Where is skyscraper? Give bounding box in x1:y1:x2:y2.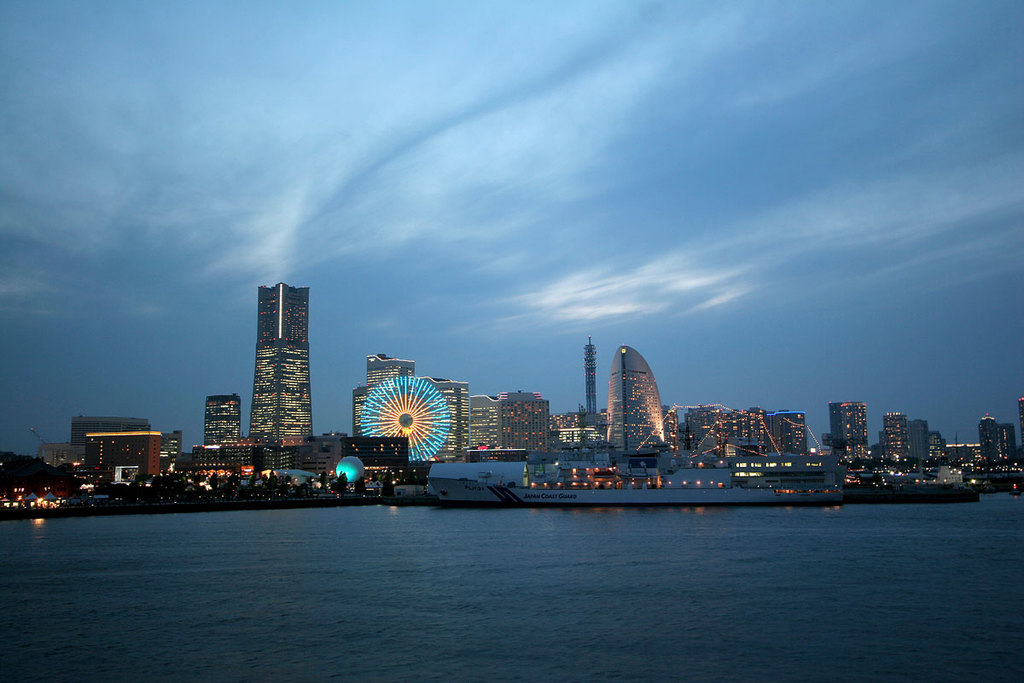
873:414:928:467.
